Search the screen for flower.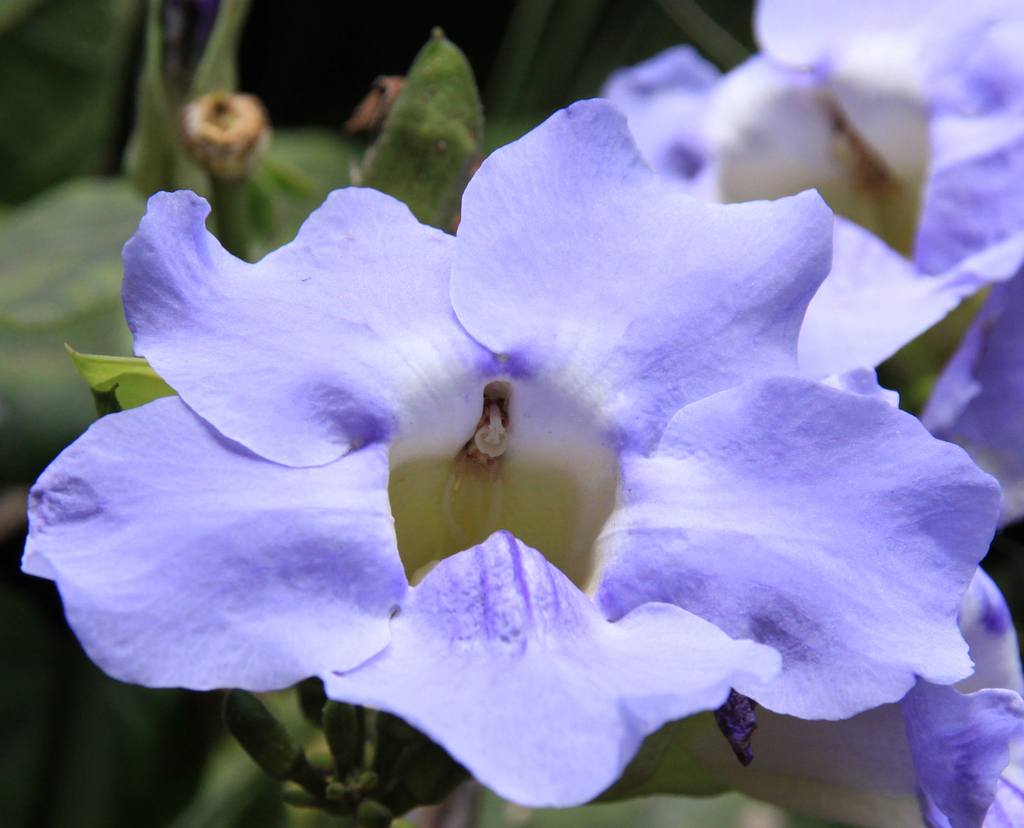
Found at BBox(74, 100, 964, 823).
